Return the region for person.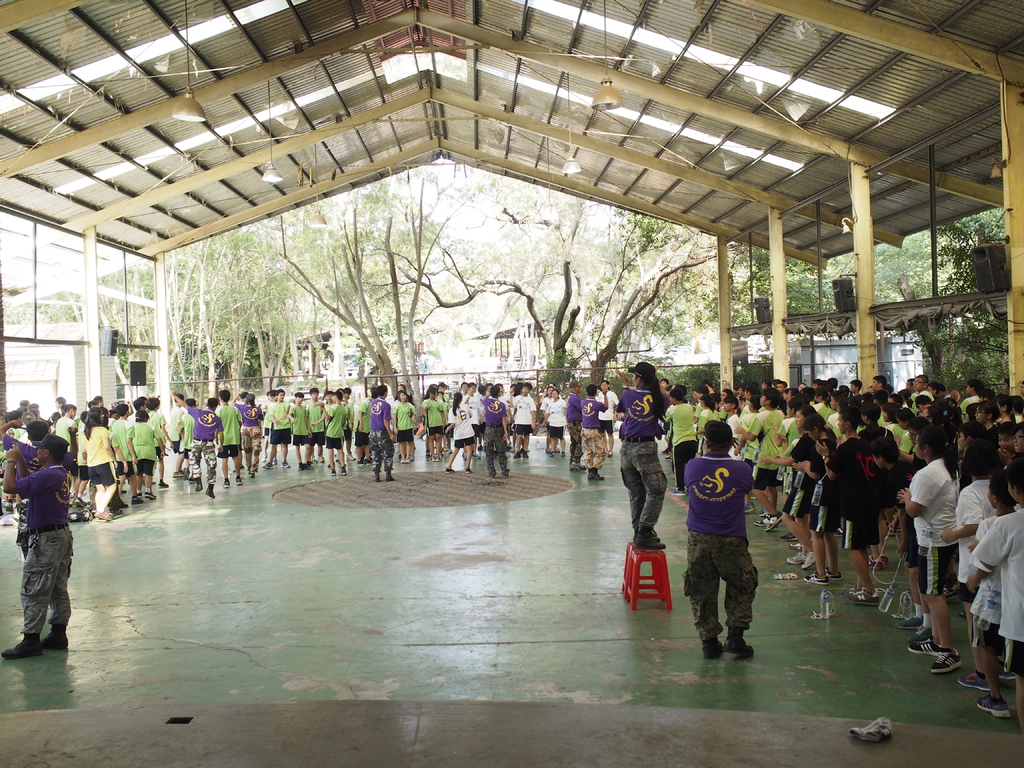
rect(690, 413, 775, 664).
